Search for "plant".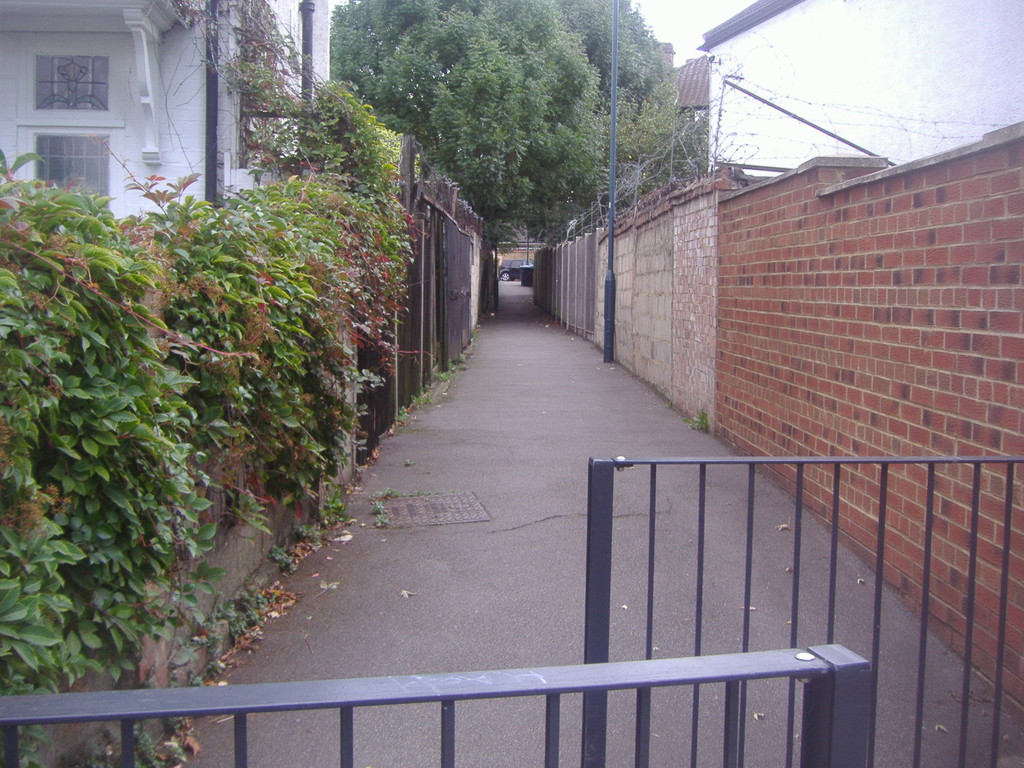
Found at select_region(689, 410, 710, 433).
